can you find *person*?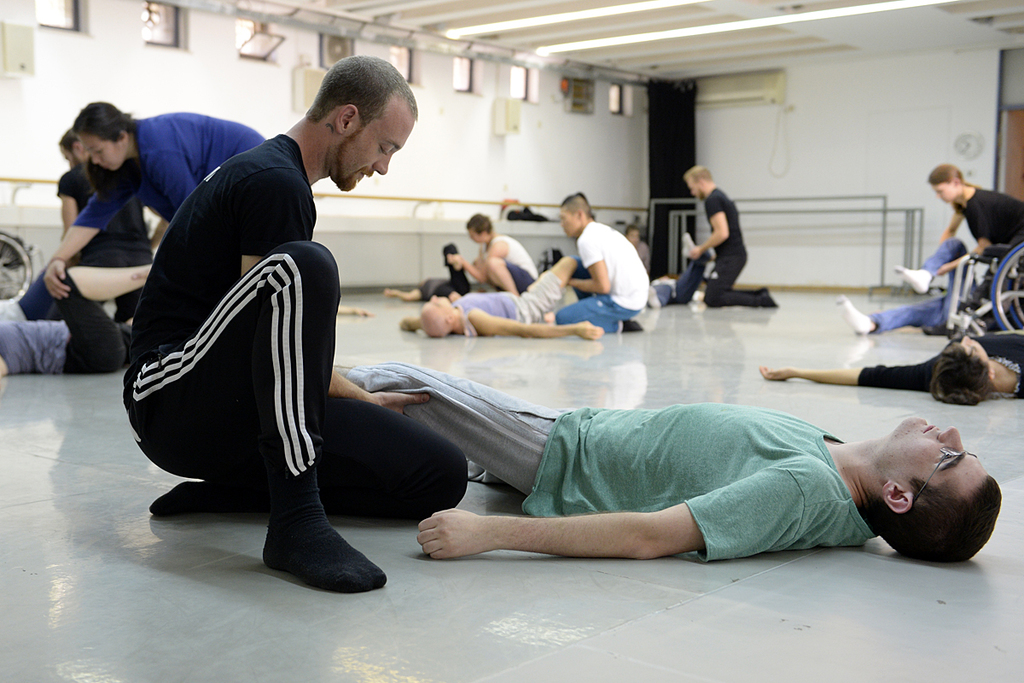
Yes, bounding box: 381,237,473,299.
